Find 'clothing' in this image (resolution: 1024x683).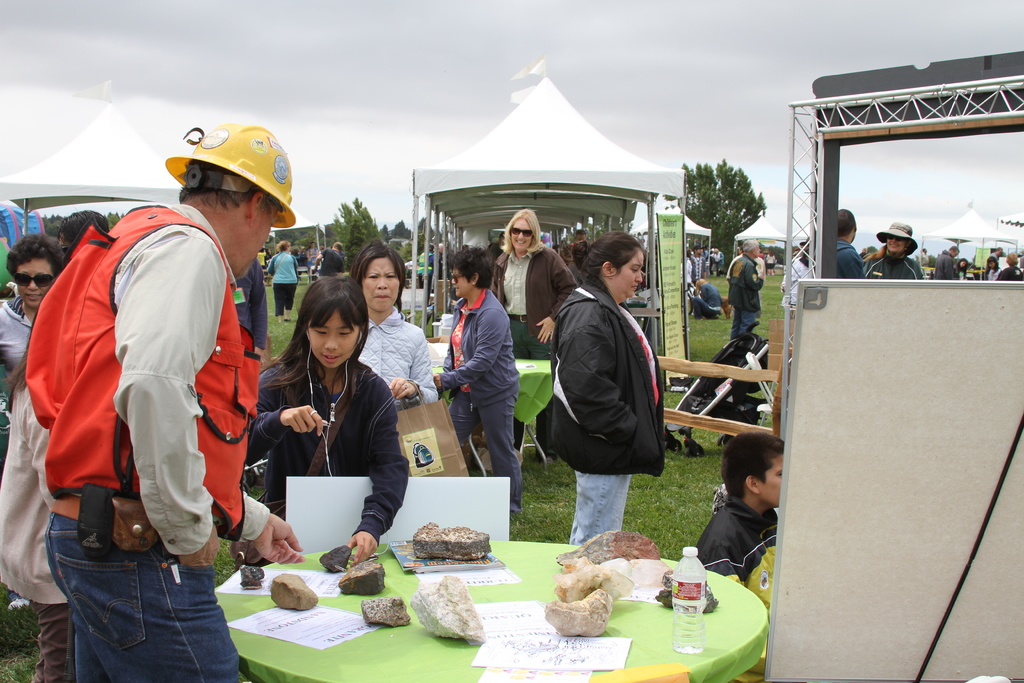
[x1=692, y1=490, x2=788, y2=682].
